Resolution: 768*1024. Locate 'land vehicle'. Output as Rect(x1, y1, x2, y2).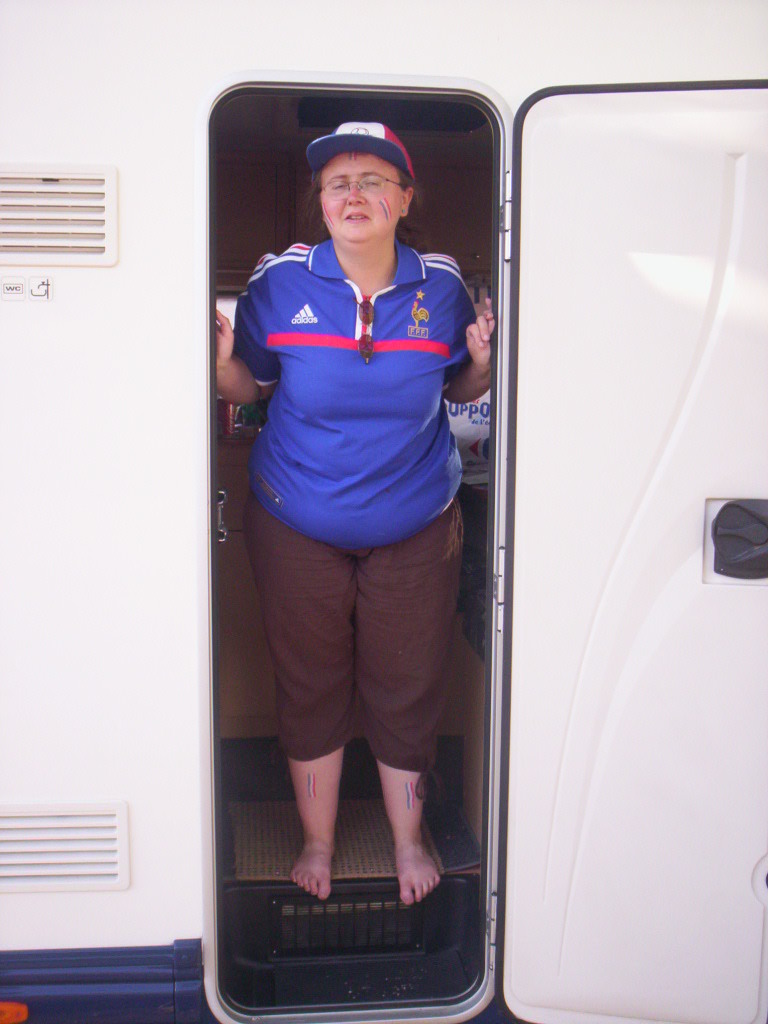
Rect(0, 0, 767, 1023).
